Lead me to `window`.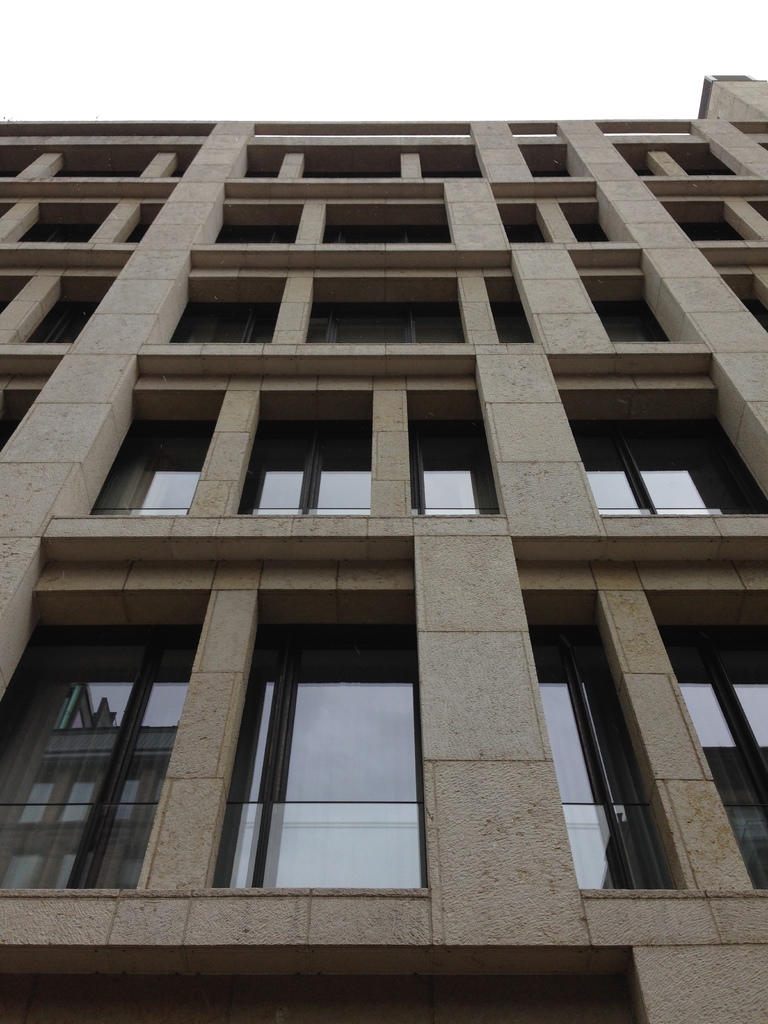
Lead to (left=234, top=422, right=370, bottom=516).
